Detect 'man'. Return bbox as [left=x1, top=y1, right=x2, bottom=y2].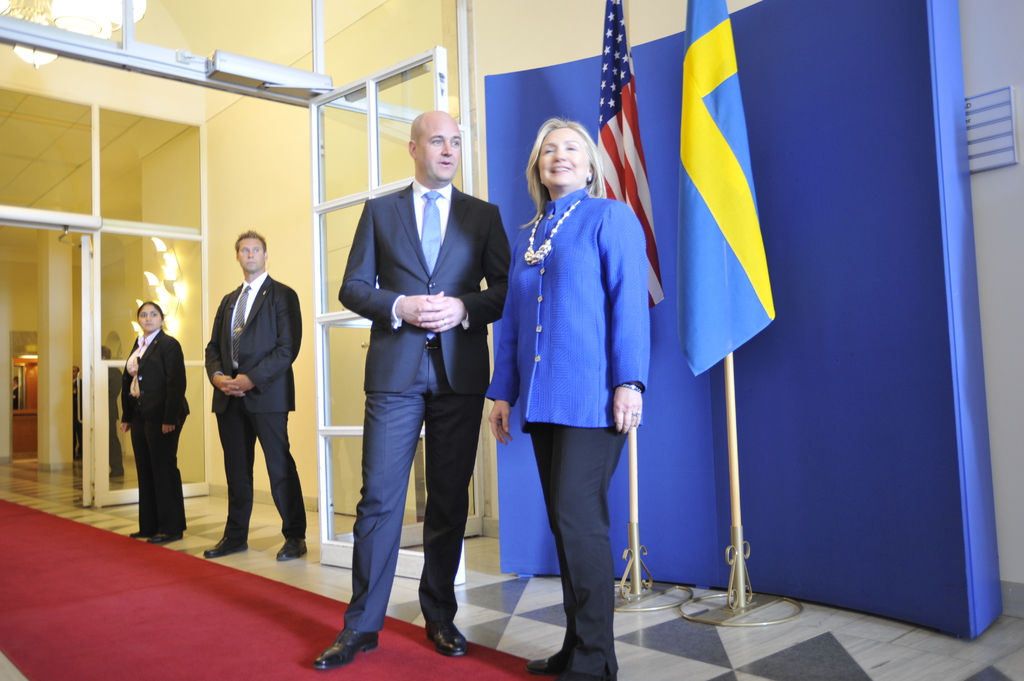
[left=104, top=345, right=123, bottom=476].
